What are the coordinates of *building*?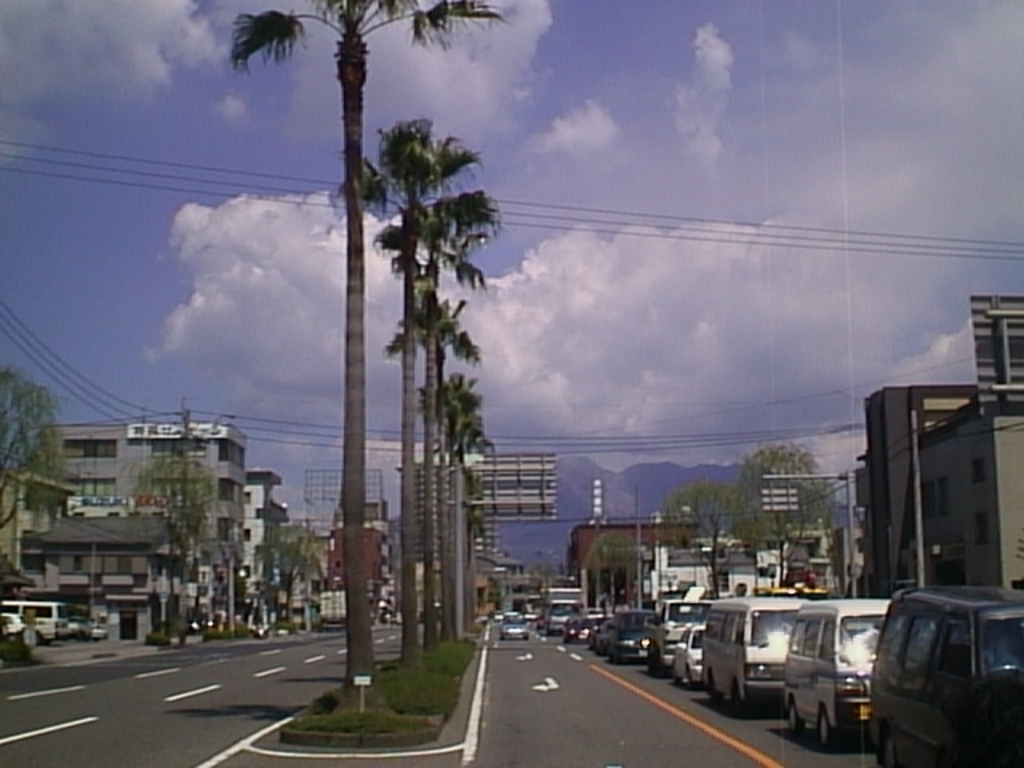
566, 515, 701, 618.
